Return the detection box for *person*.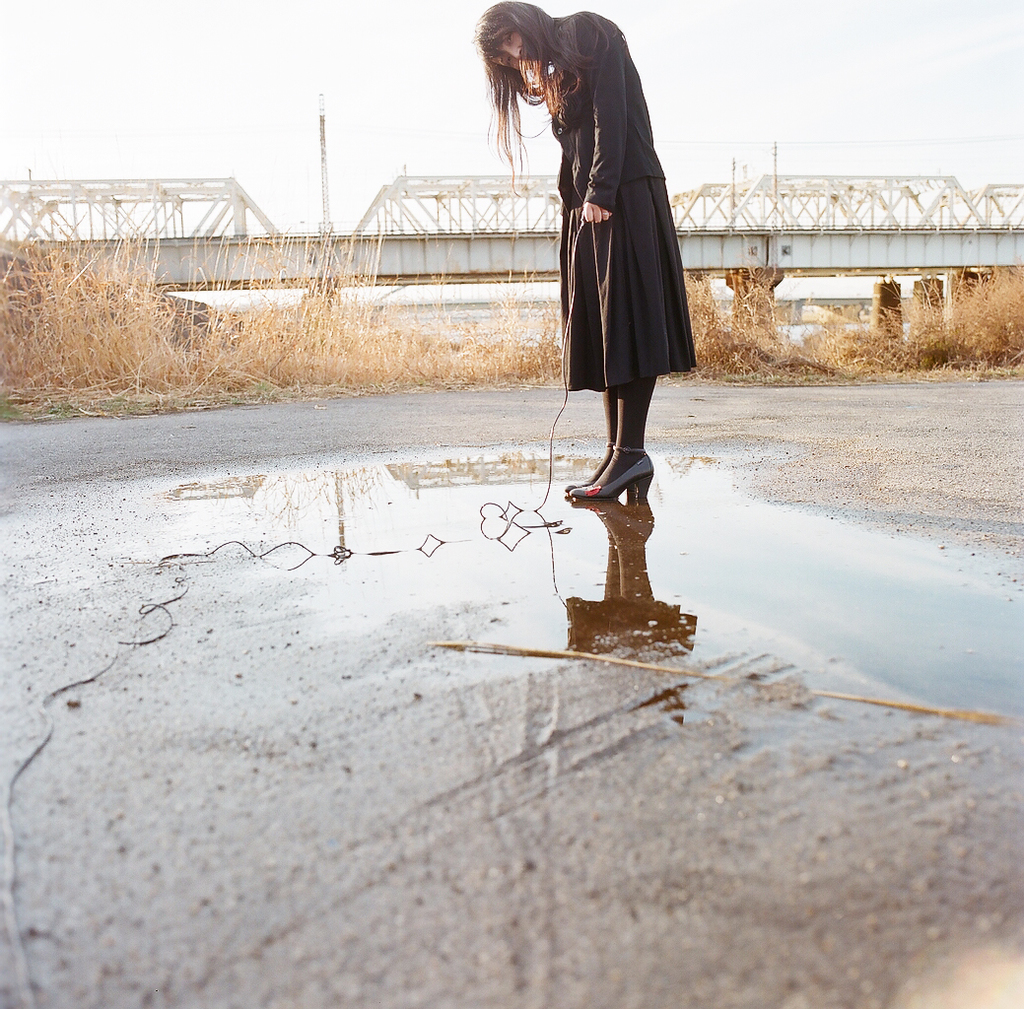
{"x1": 475, "y1": 1, "x2": 693, "y2": 497}.
